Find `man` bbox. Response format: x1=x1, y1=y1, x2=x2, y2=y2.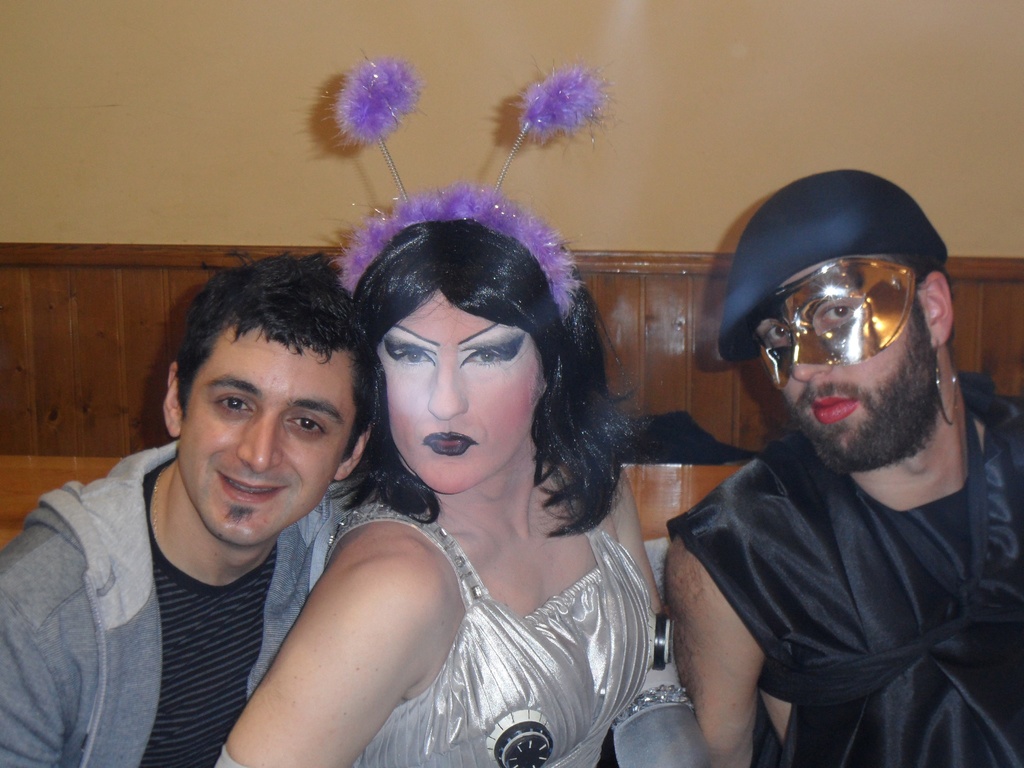
x1=663, y1=164, x2=1023, y2=767.
